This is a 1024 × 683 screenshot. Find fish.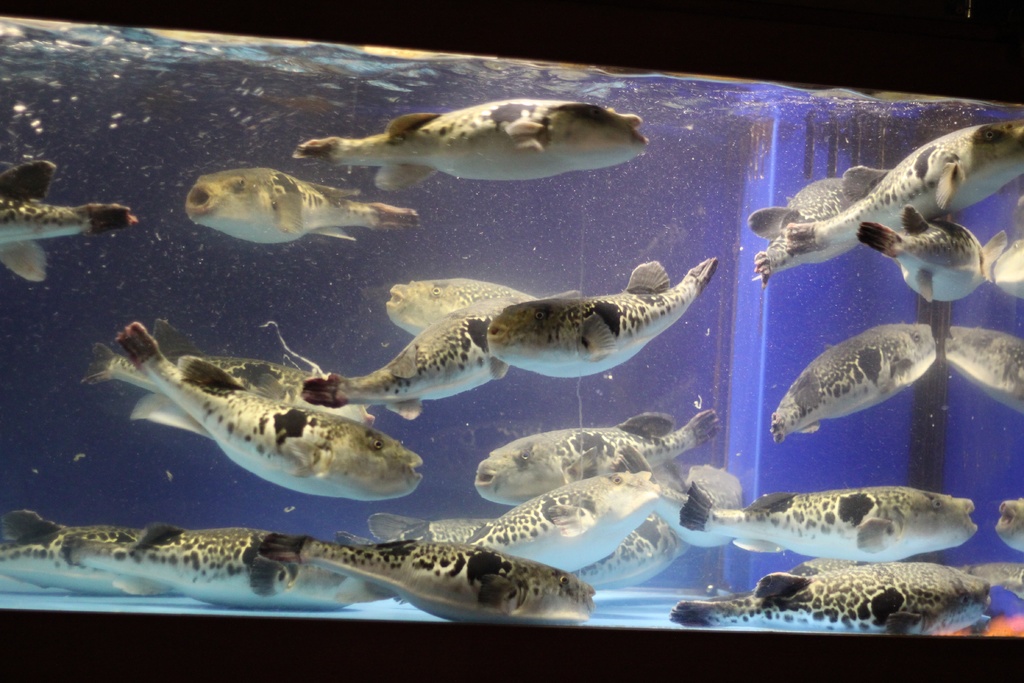
Bounding box: <bbox>0, 158, 136, 283</bbox>.
